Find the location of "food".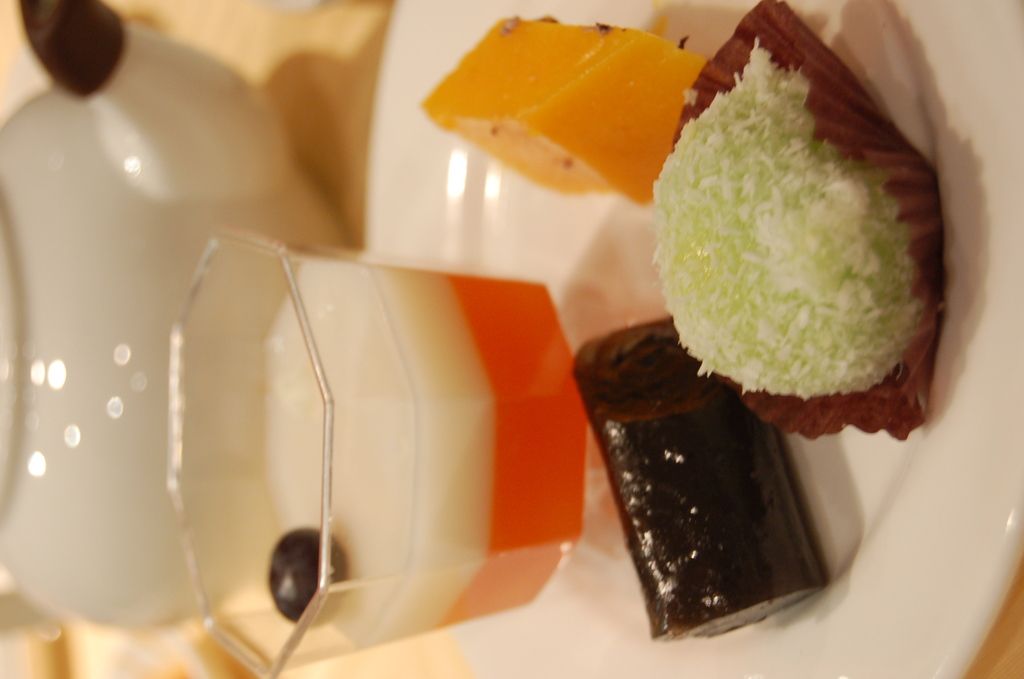
Location: <bbox>269, 523, 351, 632</bbox>.
